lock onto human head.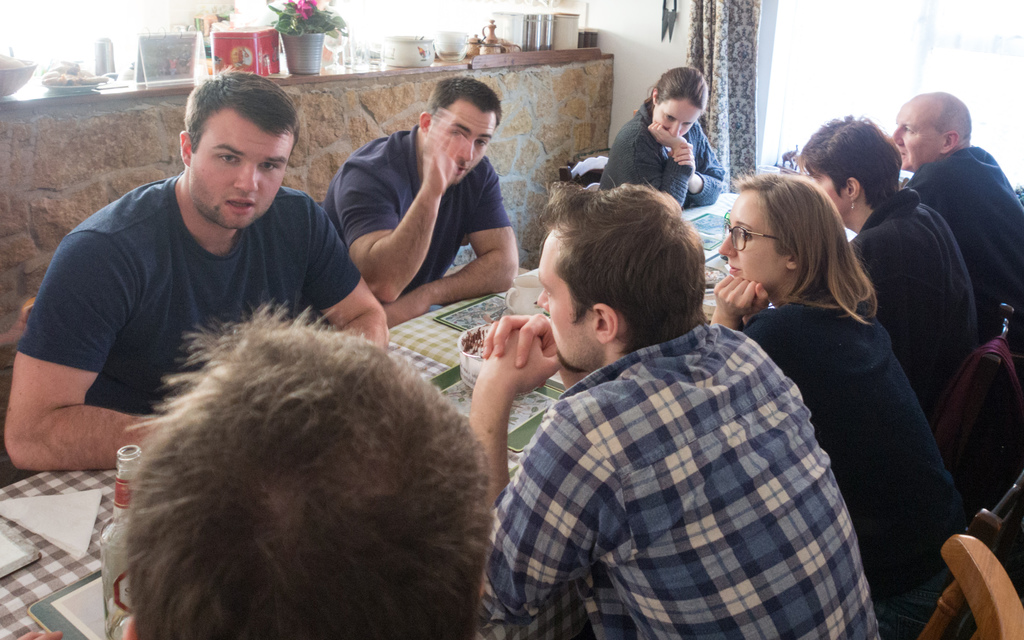
Locked: {"left": 132, "top": 326, "right": 490, "bottom": 639}.
